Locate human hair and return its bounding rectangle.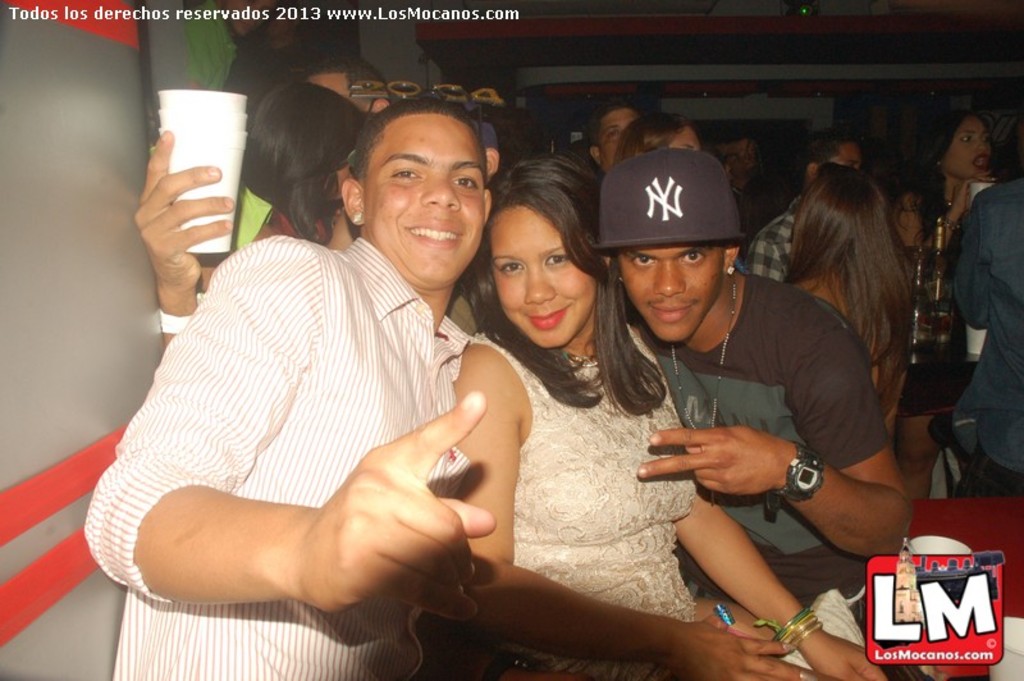
bbox=[246, 82, 369, 253].
